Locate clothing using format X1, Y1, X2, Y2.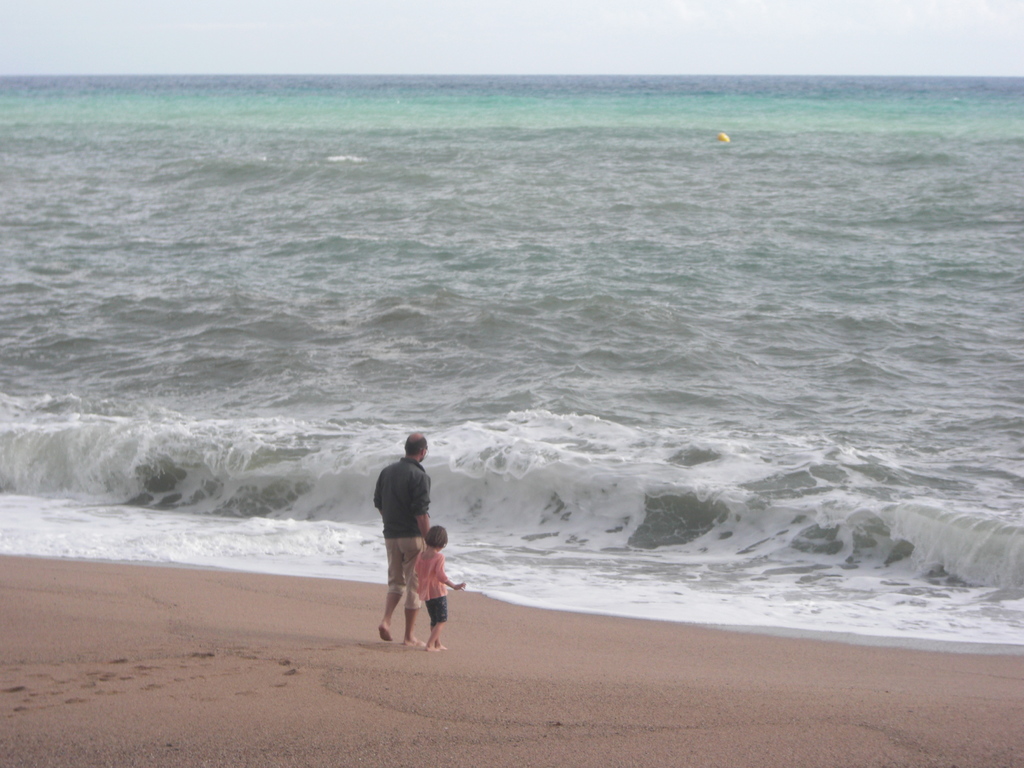
376, 456, 433, 620.
